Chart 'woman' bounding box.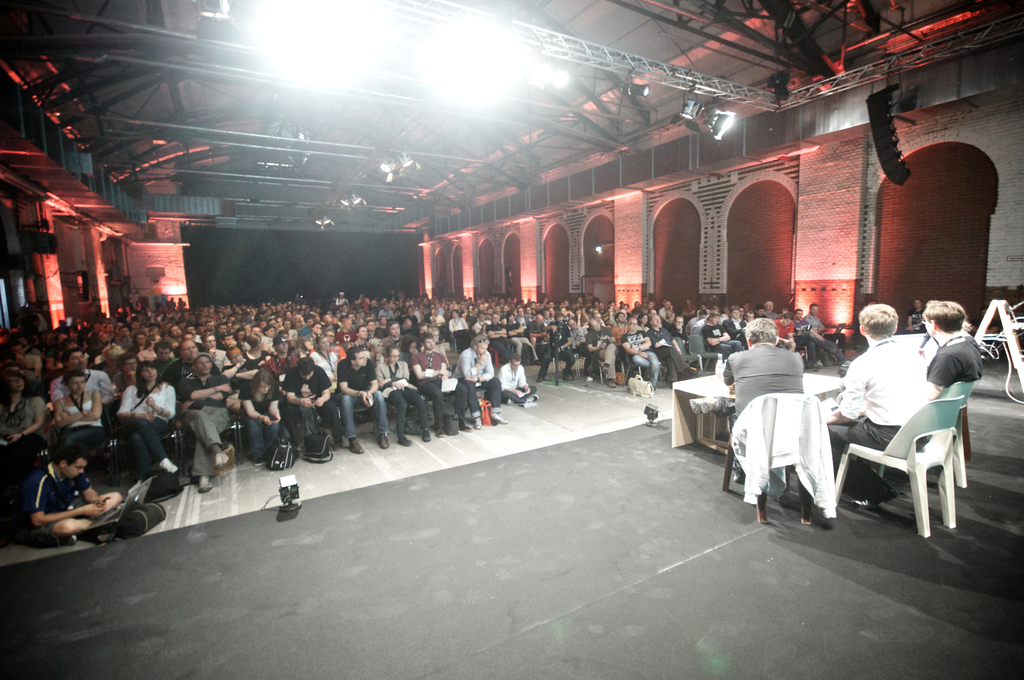
Charted: [left=116, top=361, right=182, bottom=475].
